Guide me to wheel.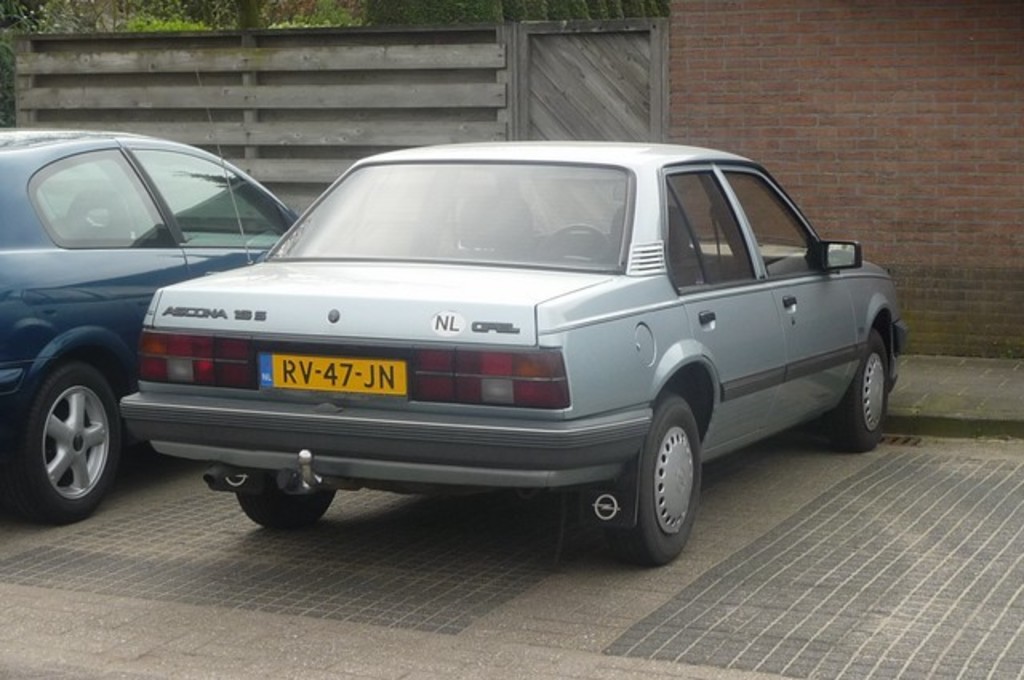
Guidance: <box>600,386,701,571</box>.
